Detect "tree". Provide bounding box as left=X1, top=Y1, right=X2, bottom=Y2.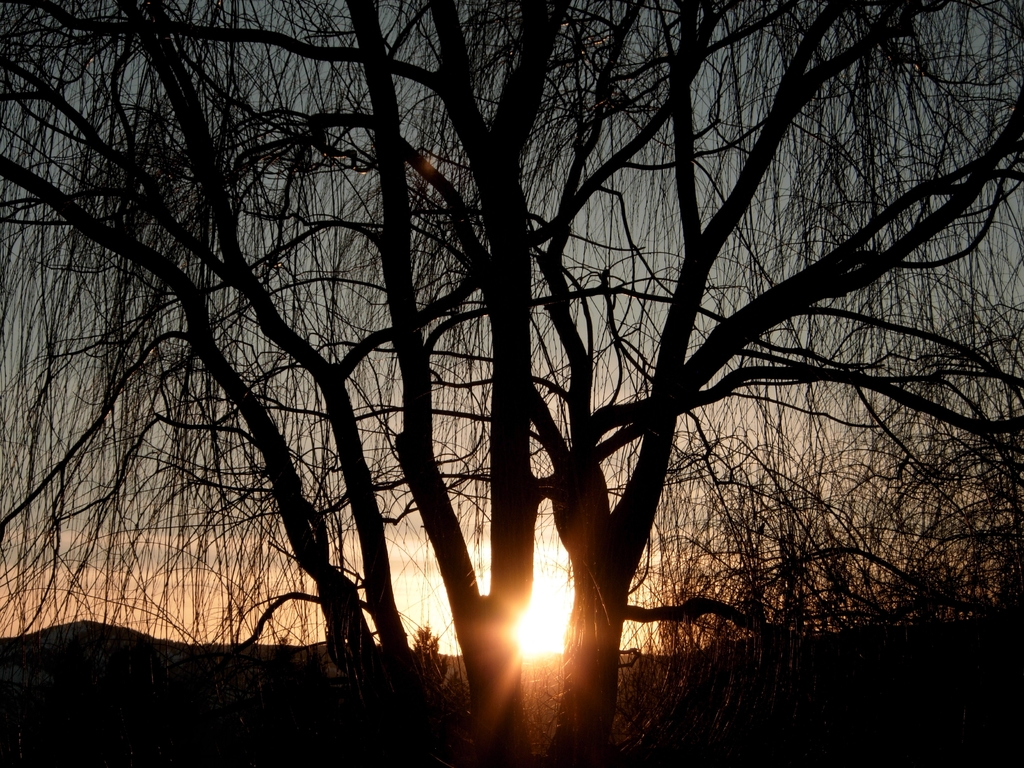
left=0, top=0, right=1023, bottom=767.
